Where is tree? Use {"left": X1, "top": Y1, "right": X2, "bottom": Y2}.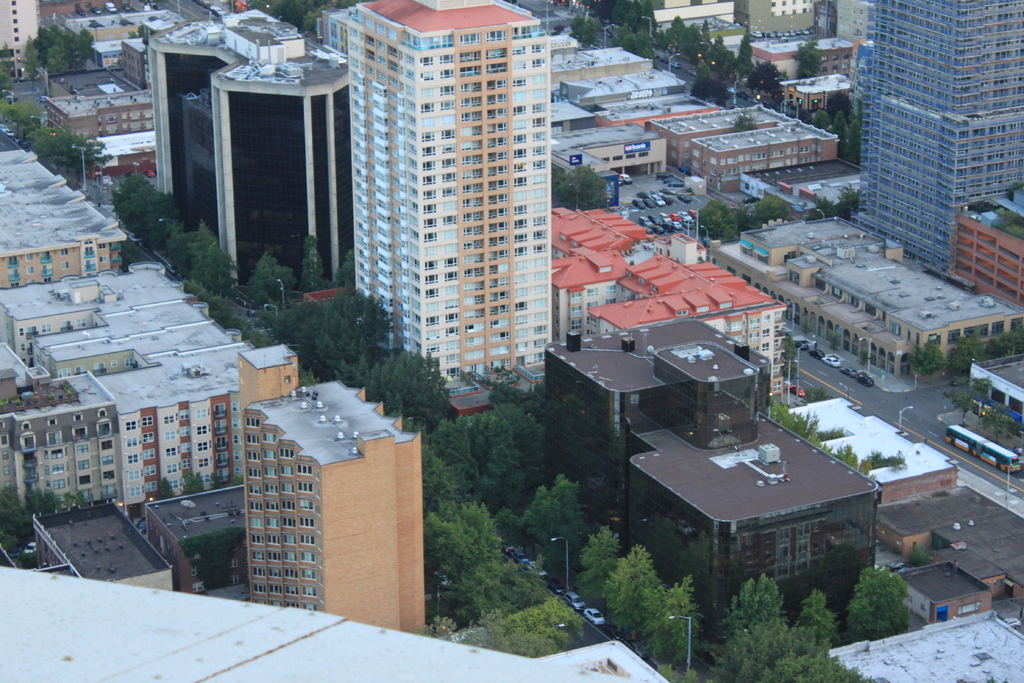
{"left": 854, "top": 577, "right": 937, "bottom": 650}.
